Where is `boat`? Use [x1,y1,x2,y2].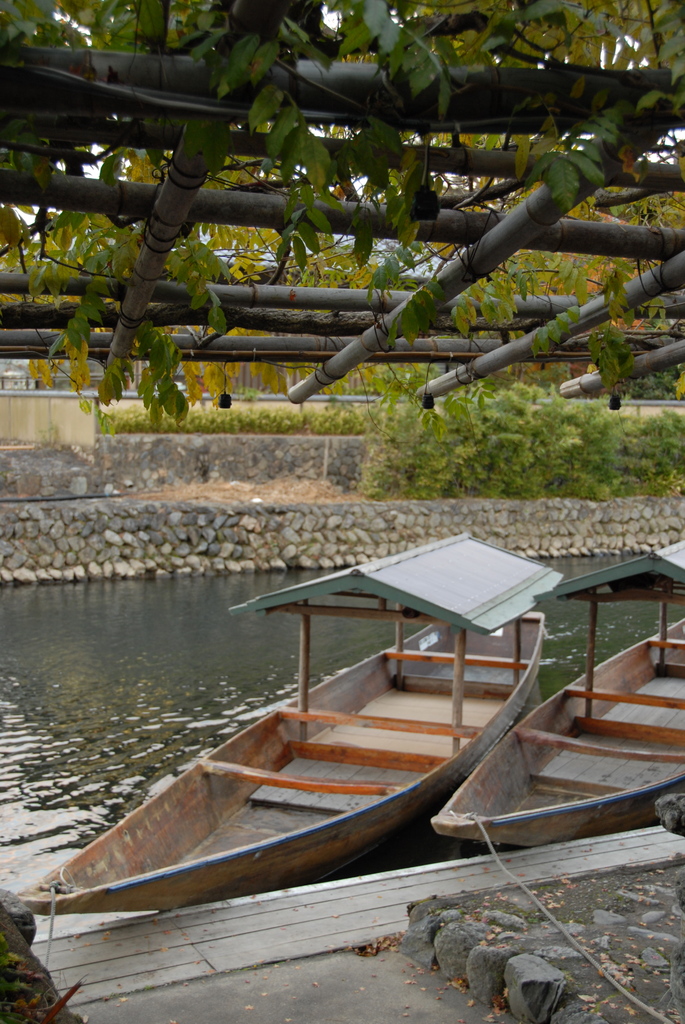
[436,536,684,855].
